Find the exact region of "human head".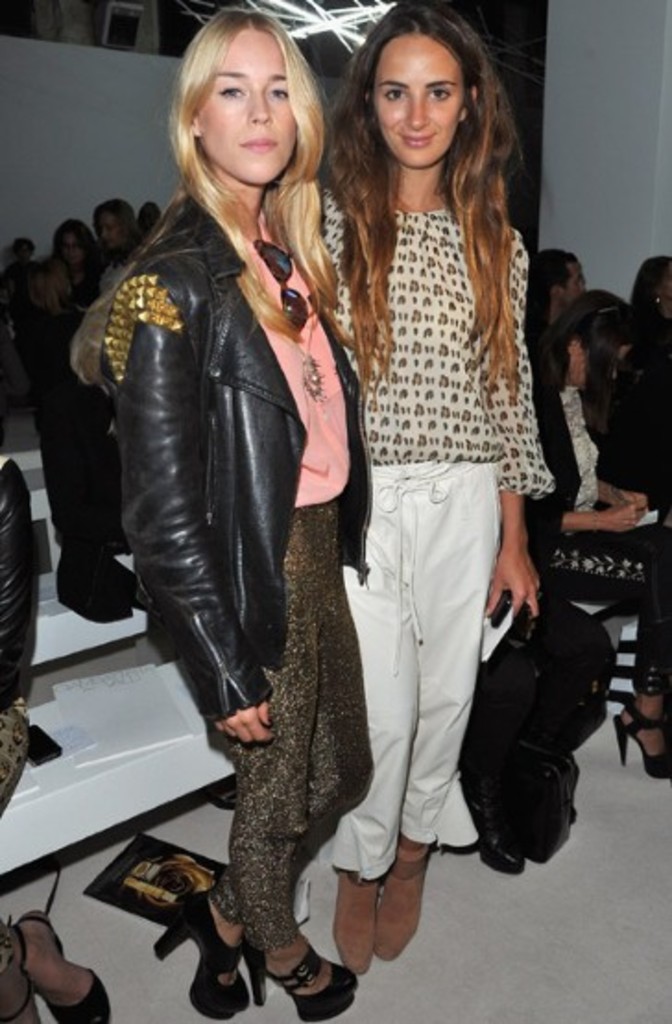
Exact region: x1=170 y1=4 x2=329 y2=186.
